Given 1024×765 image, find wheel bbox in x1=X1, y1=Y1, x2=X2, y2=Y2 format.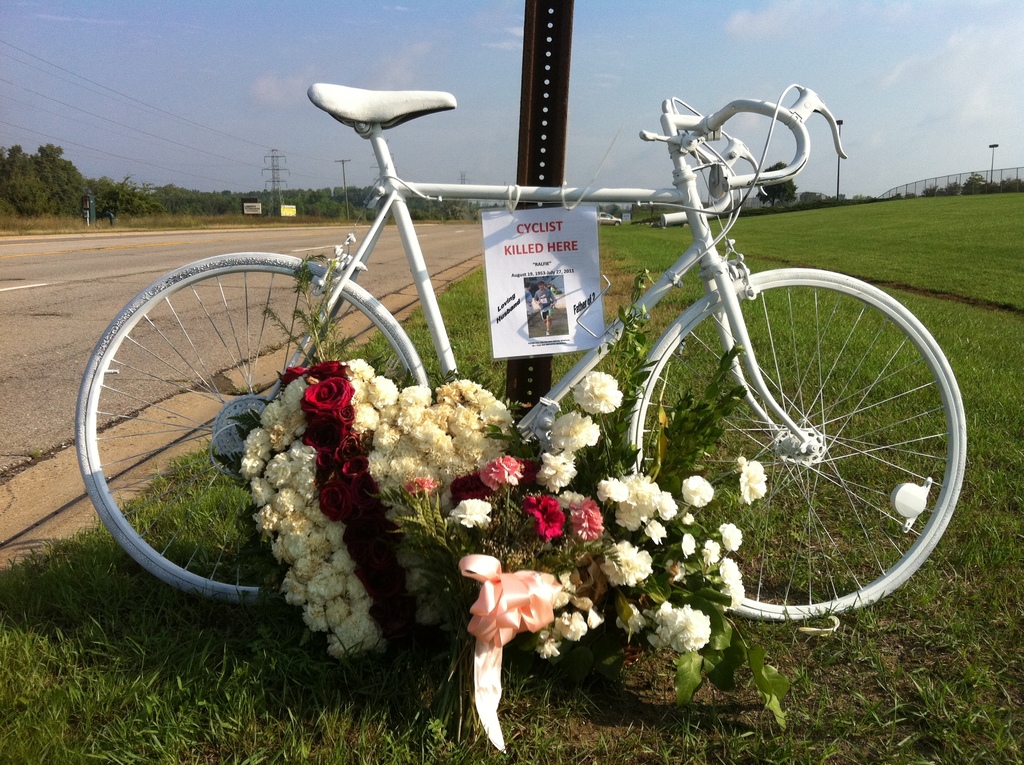
x1=77, y1=252, x2=427, y2=605.
